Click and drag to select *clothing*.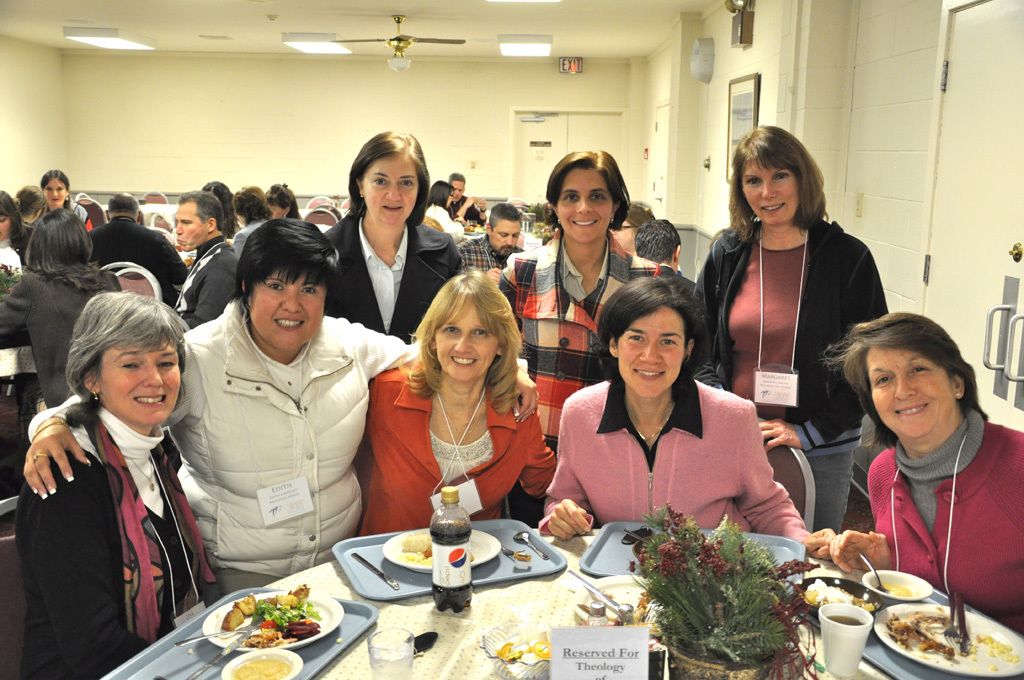
Selection: [367, 324, 561, 527].
